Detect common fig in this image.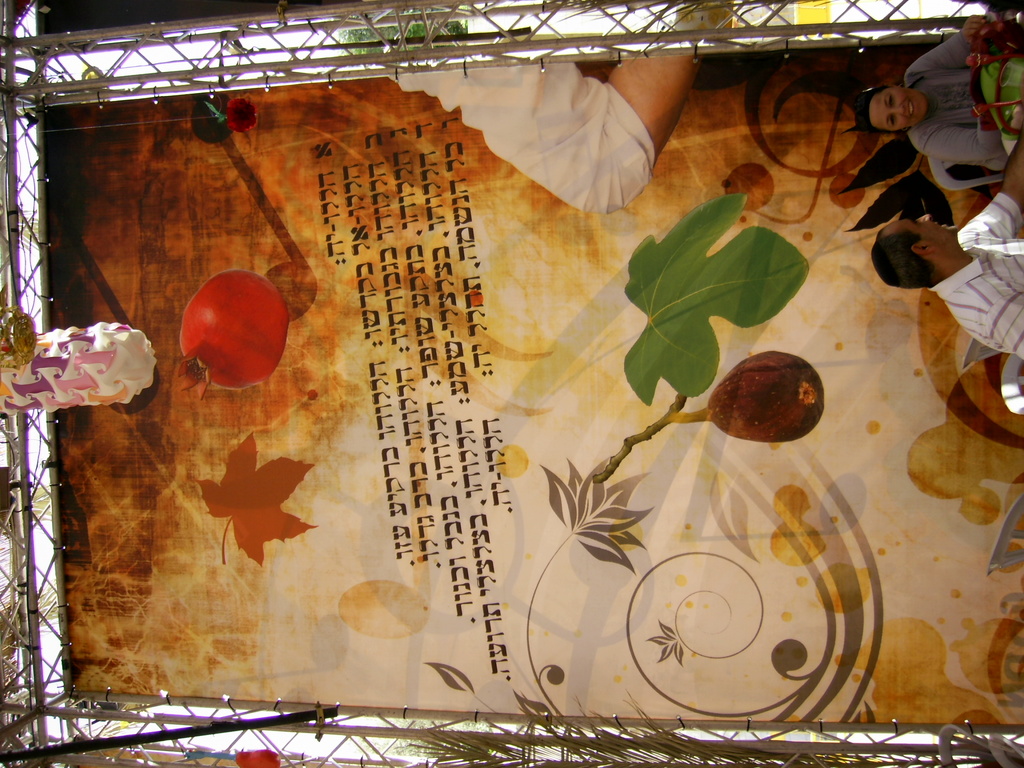
Detection: x1=709 y1=349 x2=826 y2=440.
